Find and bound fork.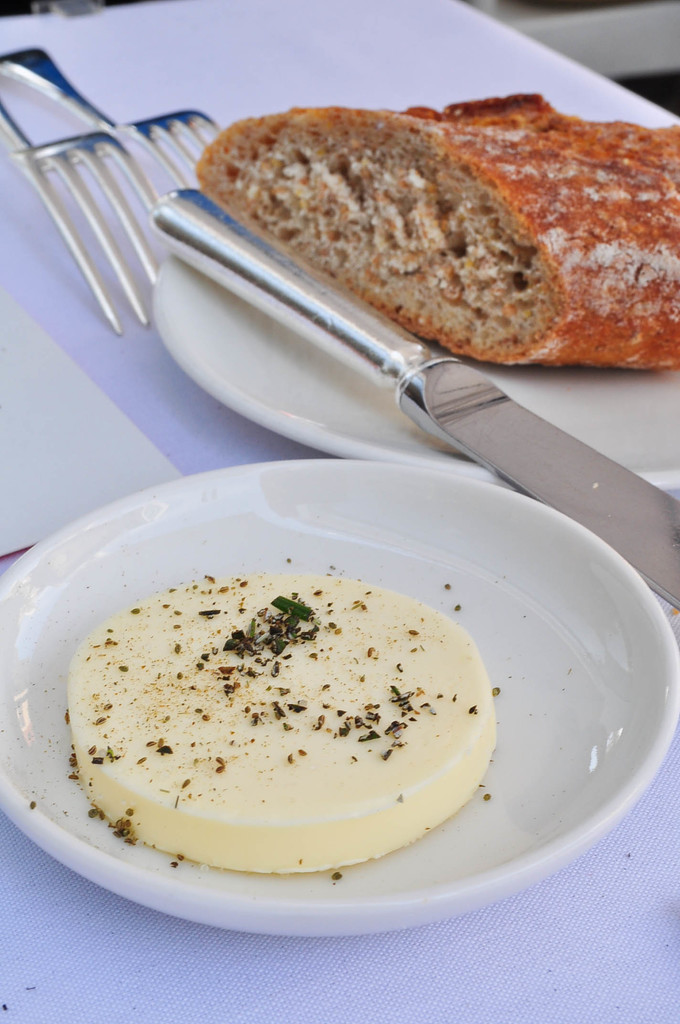
Bound: detection(0, 43, 222, 186).
